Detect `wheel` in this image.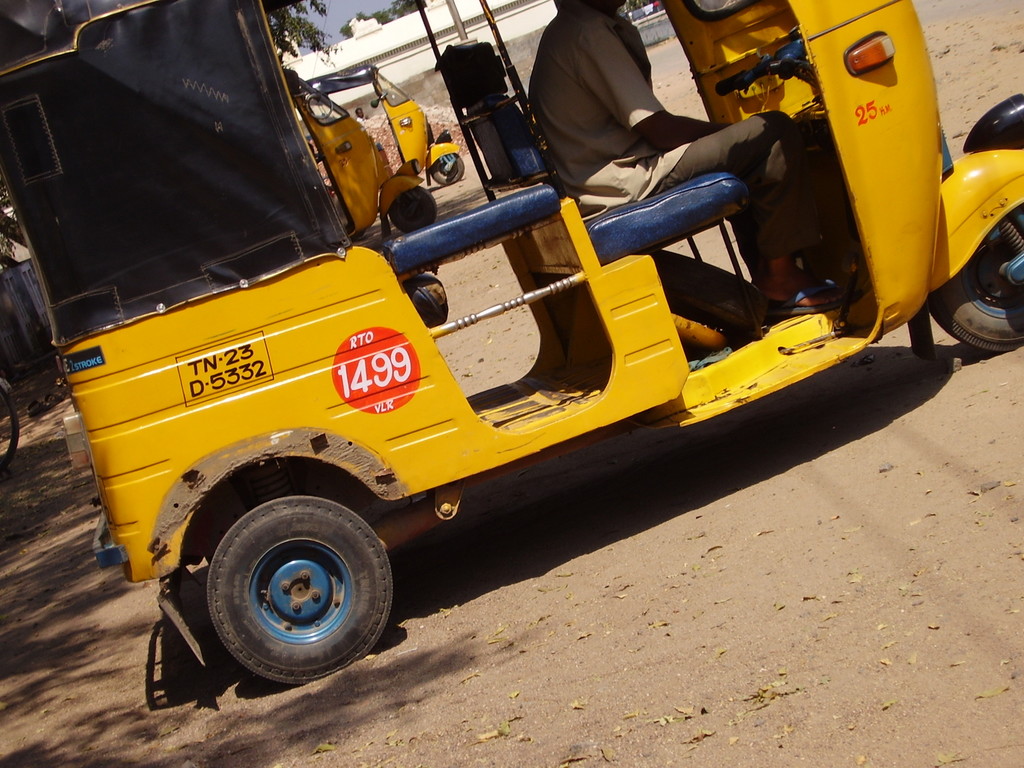
Detection: (431,153,465,188).
